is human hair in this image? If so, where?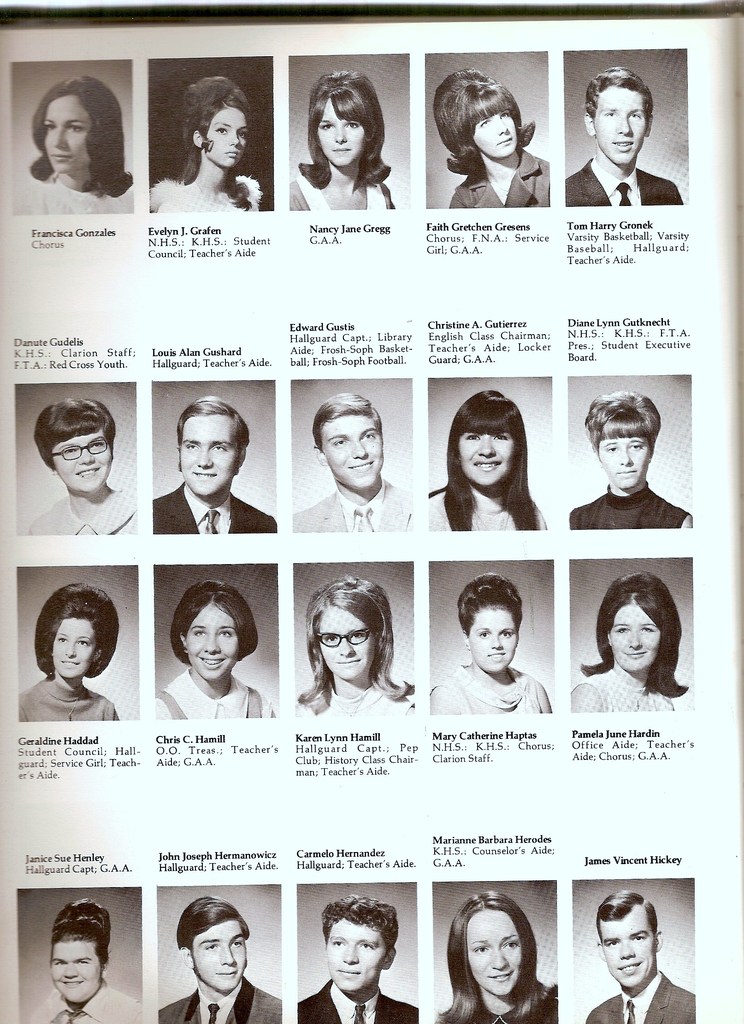
Yes, at [179,70,250,184].
